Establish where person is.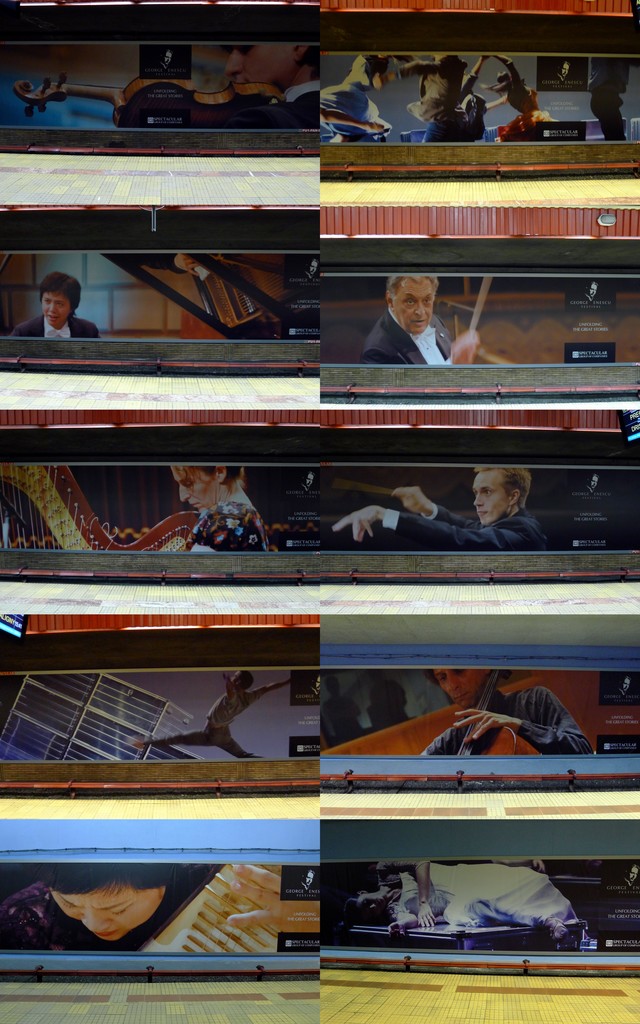
Established at pyautogui.locateOnScreen(484, 52, 572, 145).
